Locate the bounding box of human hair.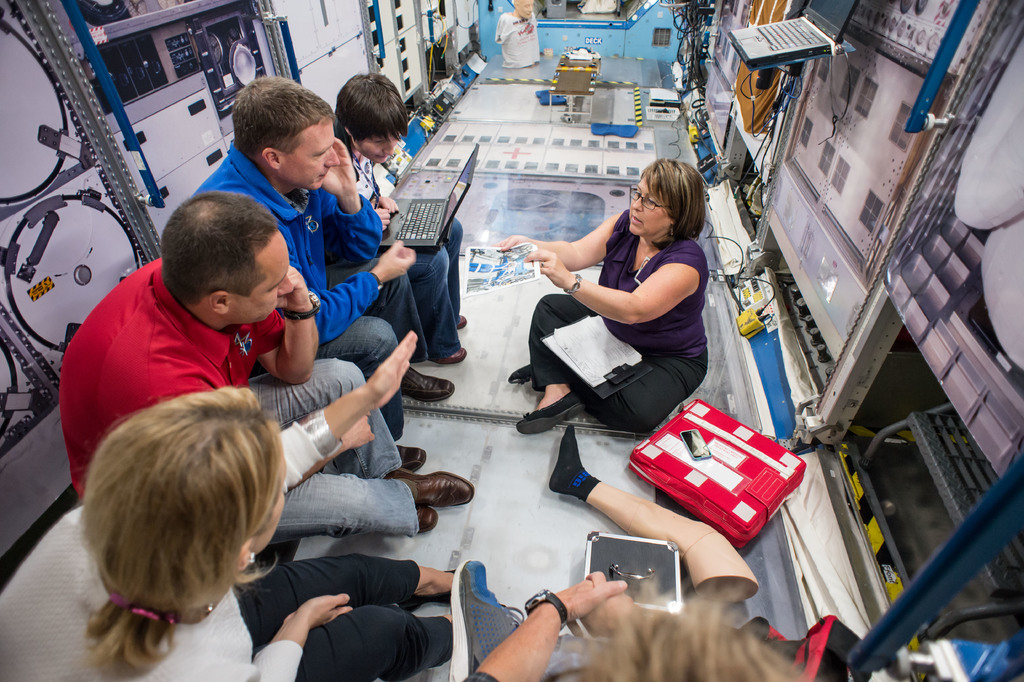
Bounding box: 580,603,813,681.
